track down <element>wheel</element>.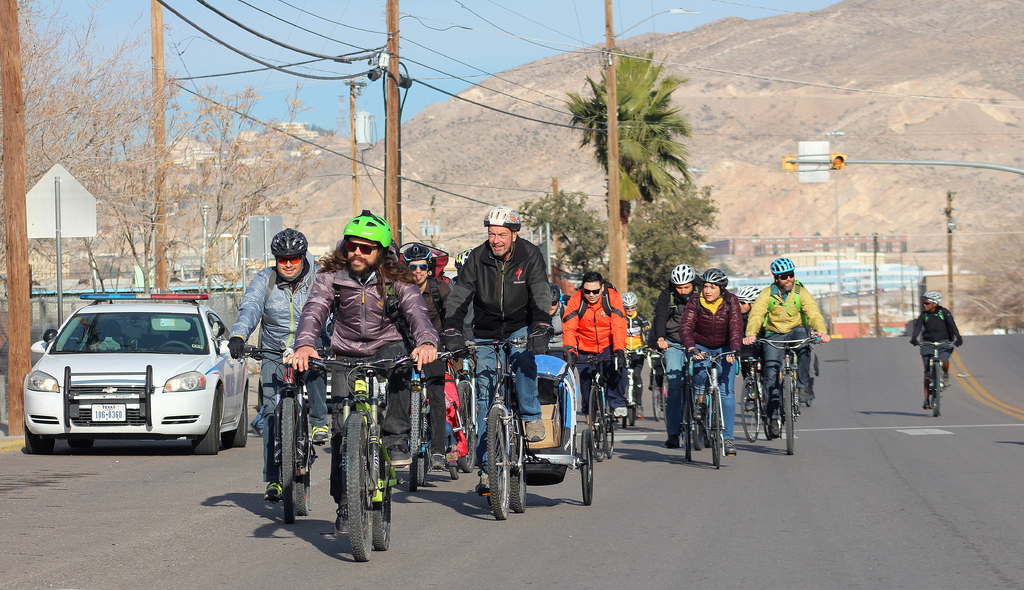
Tracked to 410,391,426,488.
